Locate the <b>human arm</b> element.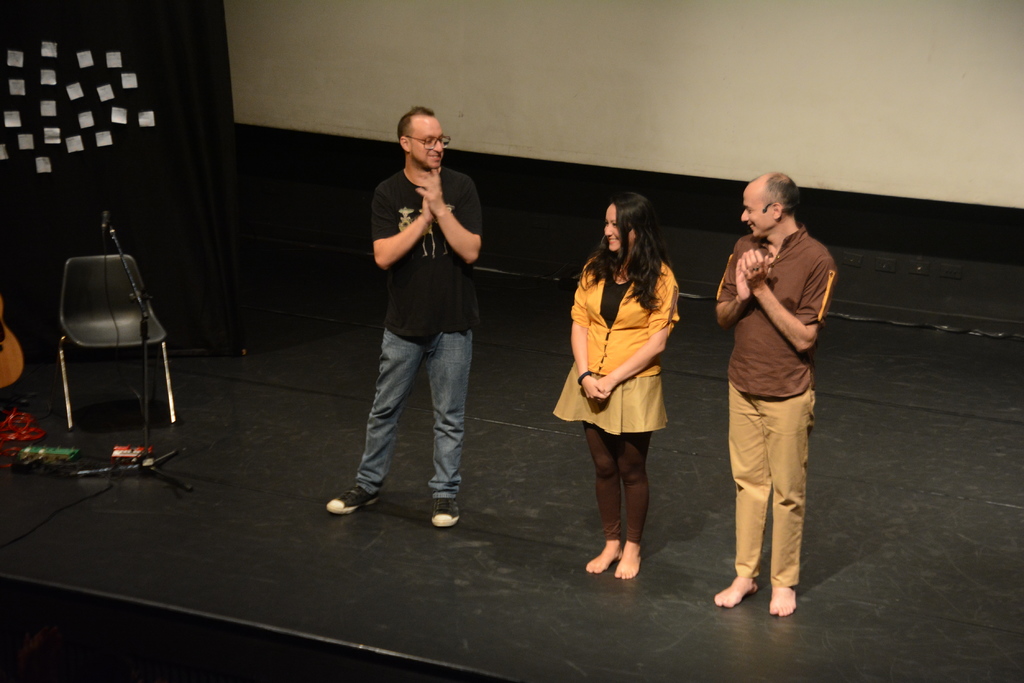
Element bbox: box=[355, 188, 442, 282].
